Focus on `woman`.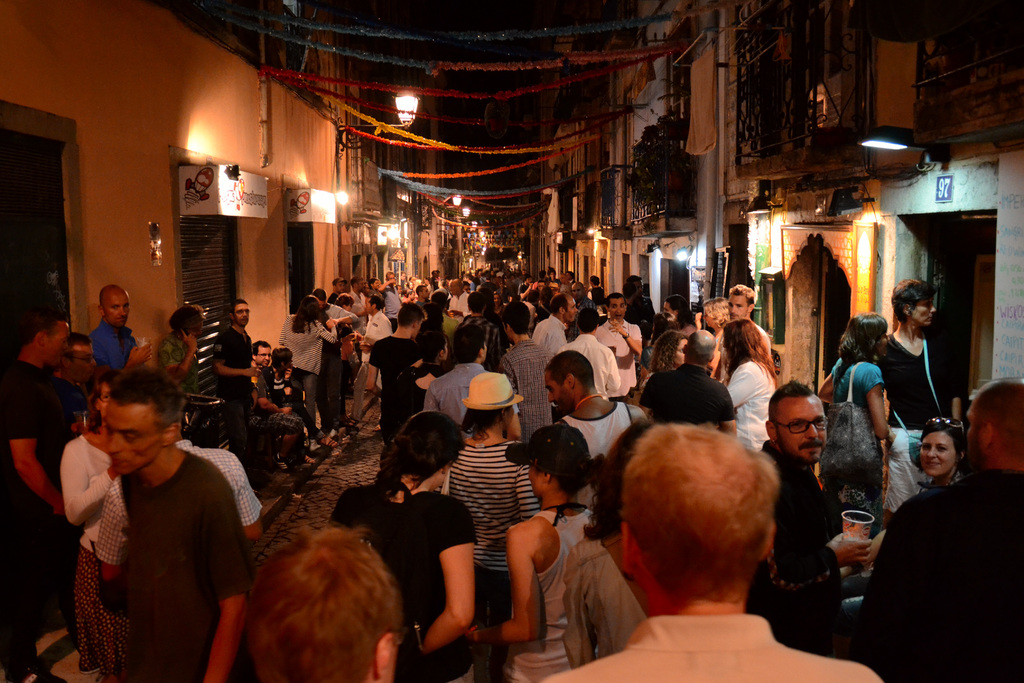
Focused at [656, 286, 687, 333].
